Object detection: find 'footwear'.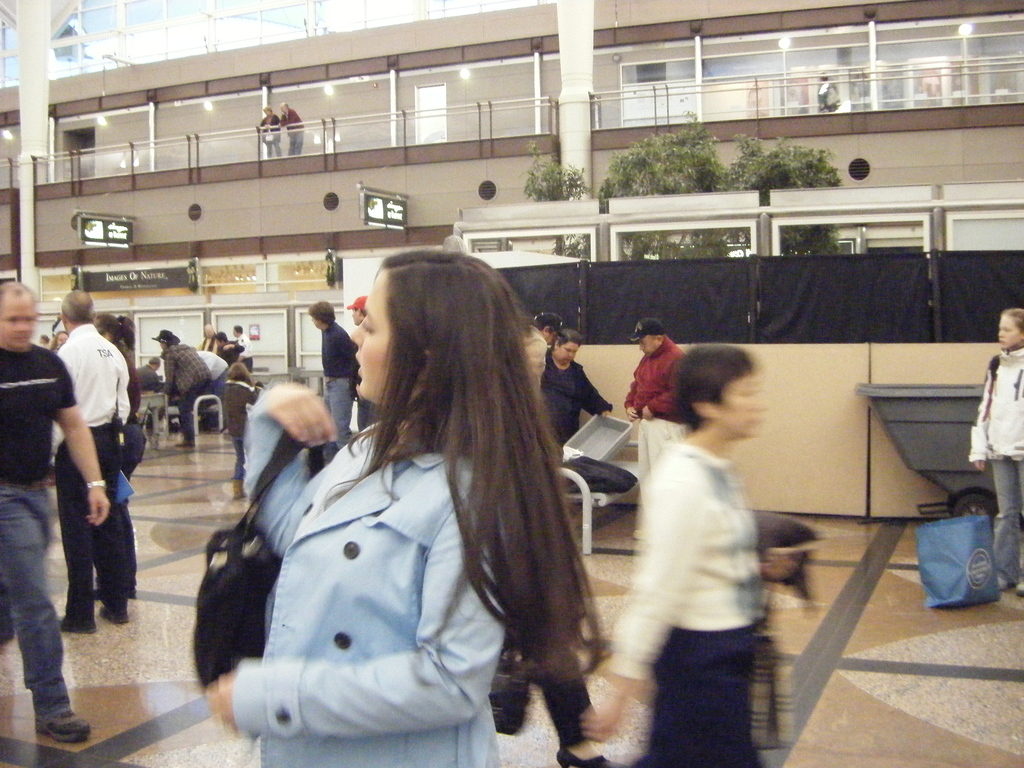
bbox(104, 595, 135, 627).
